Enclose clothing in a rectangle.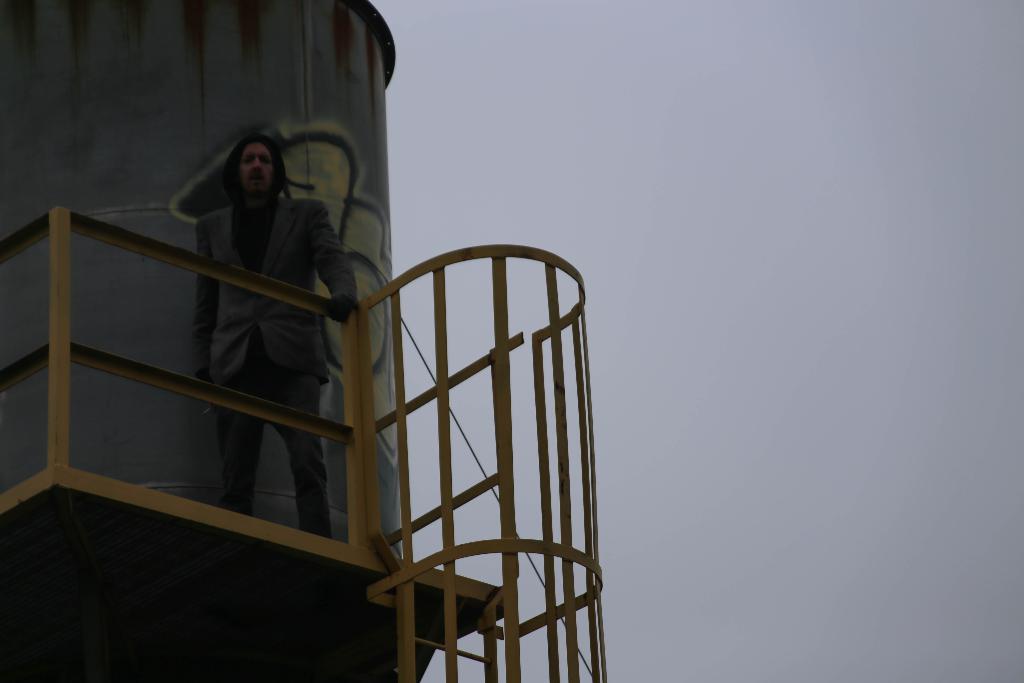
x1=196 y1=199 x2=362 y2=538.
